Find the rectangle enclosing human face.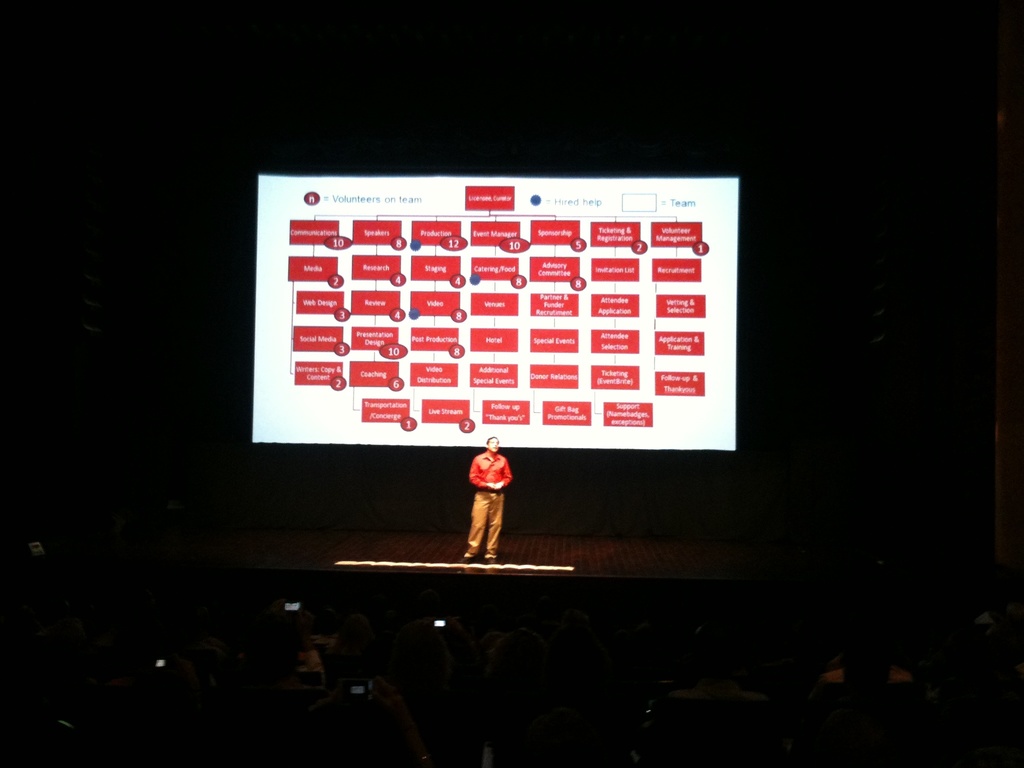
[left=486, top=437, right=498, bottom=451].
